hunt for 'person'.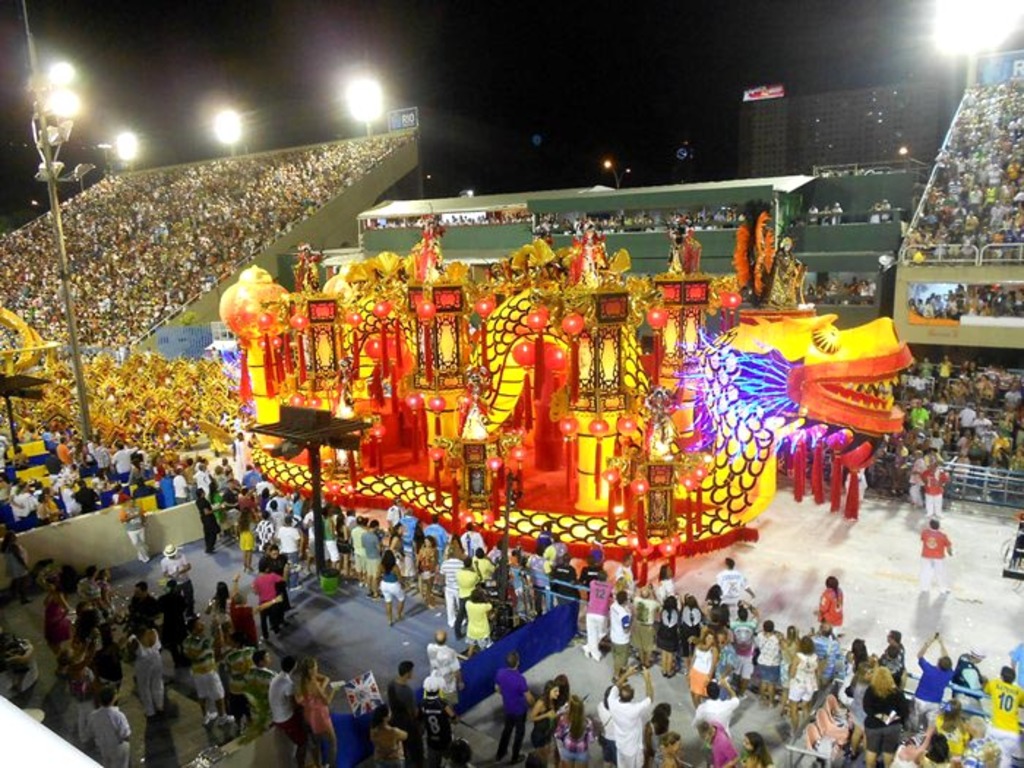
Hunted down at (693,677,739,736).
